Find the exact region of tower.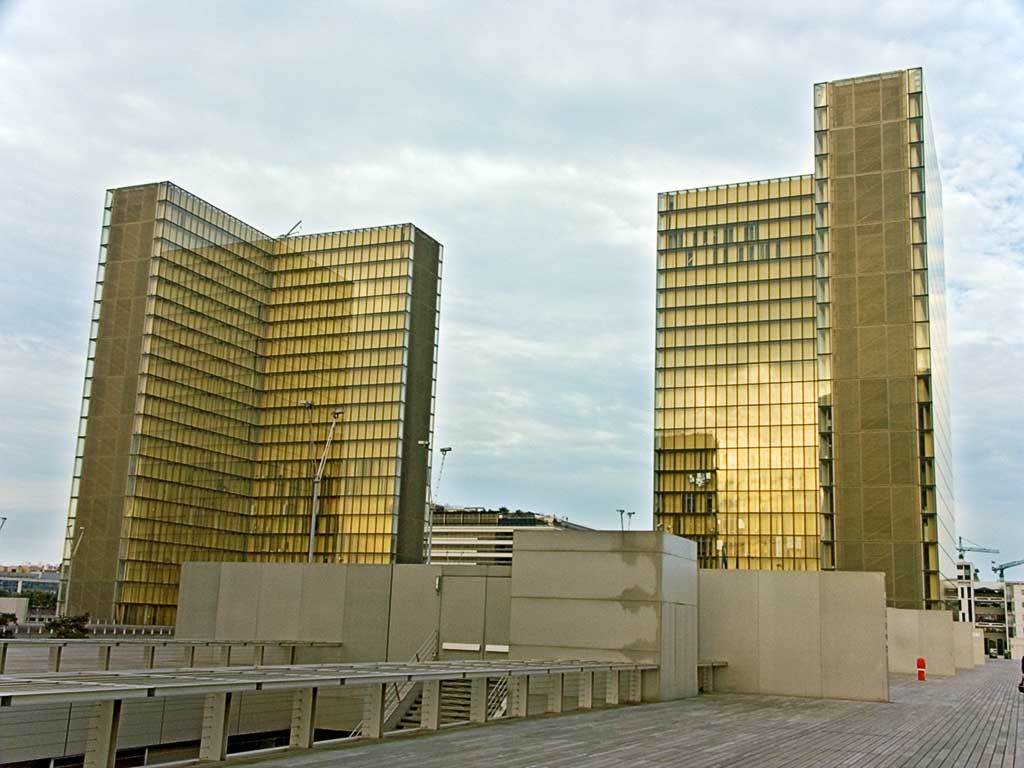
Exact region: (left=655, top=66, right=973, bottom=674).
